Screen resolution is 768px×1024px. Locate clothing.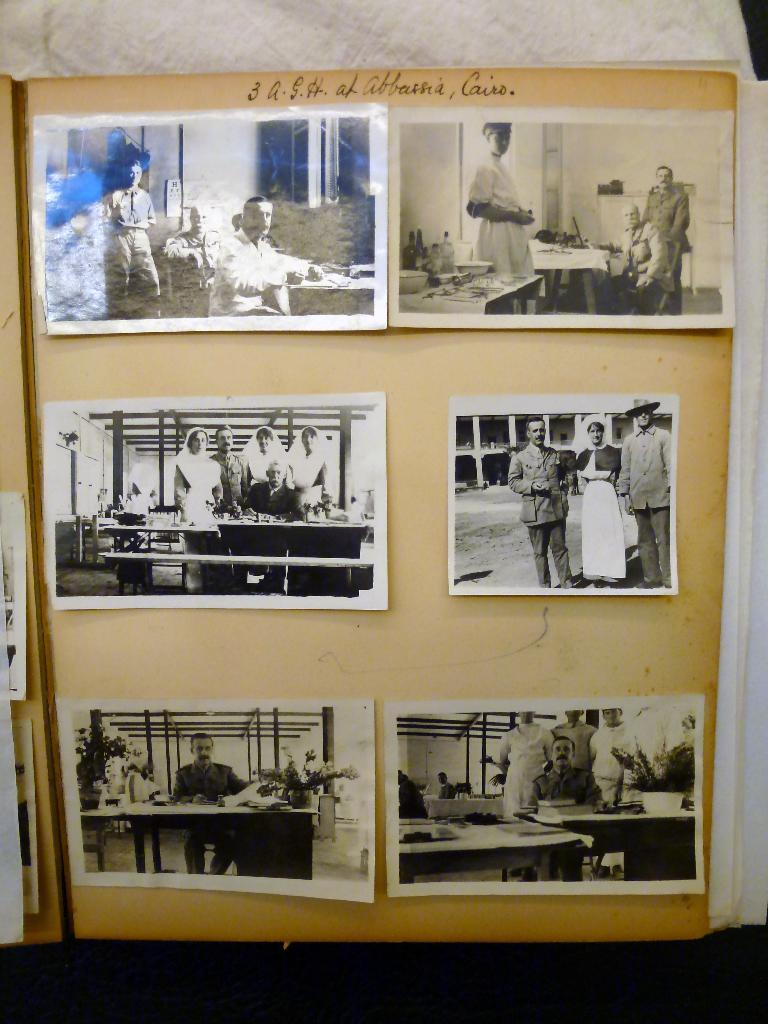
(456, 149, 541, 278).
